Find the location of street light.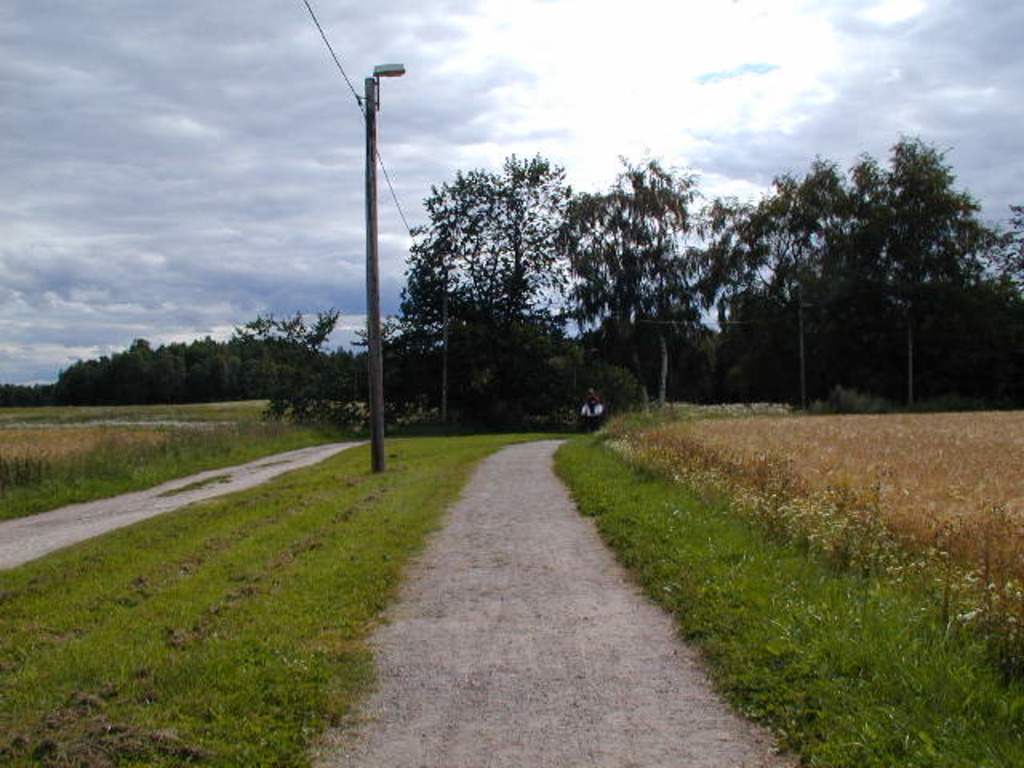
Location: bbox=(795, 298, 818, 413).
